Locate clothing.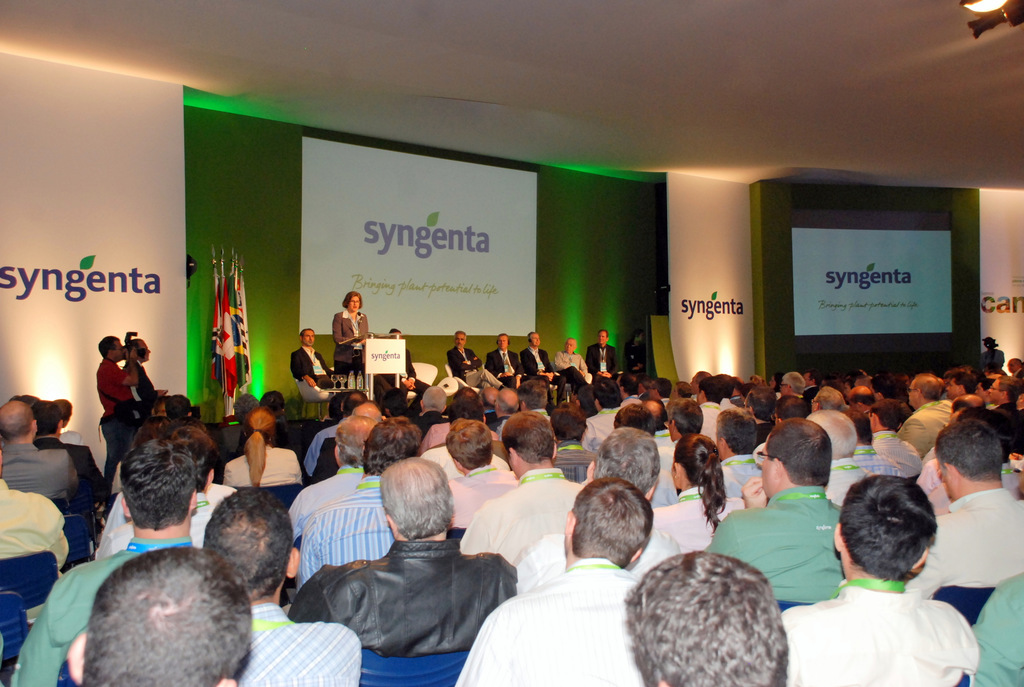
Bounding box: (330, 308, 372, 411).
